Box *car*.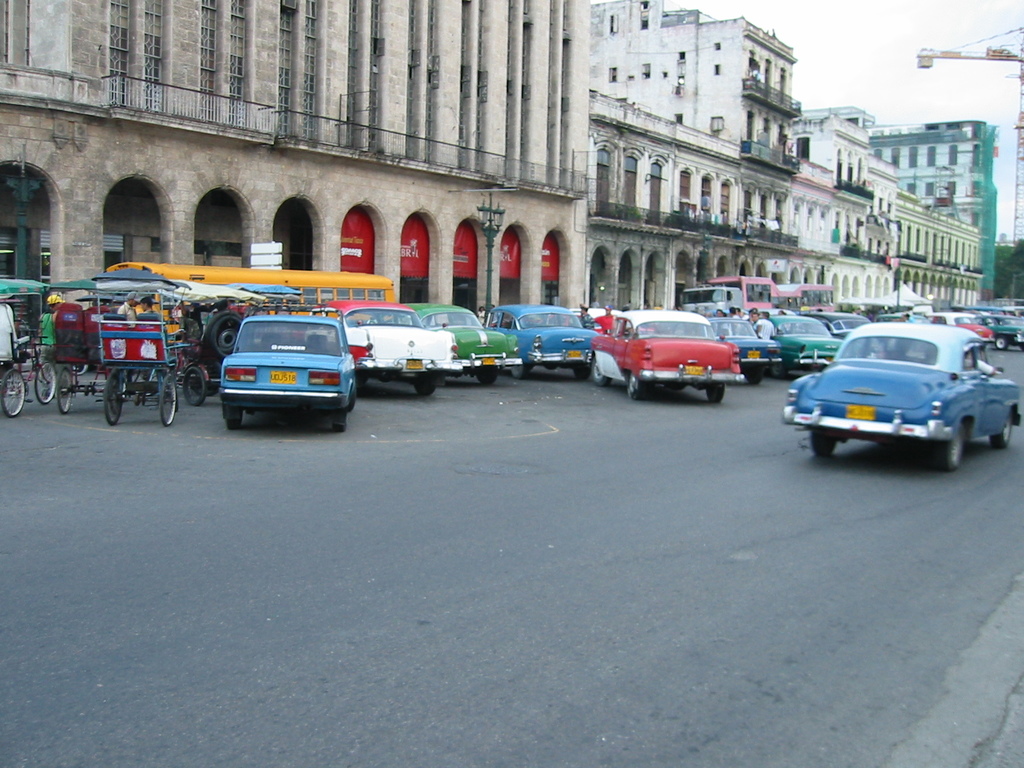
BBox(405, 304, 509, 387).
